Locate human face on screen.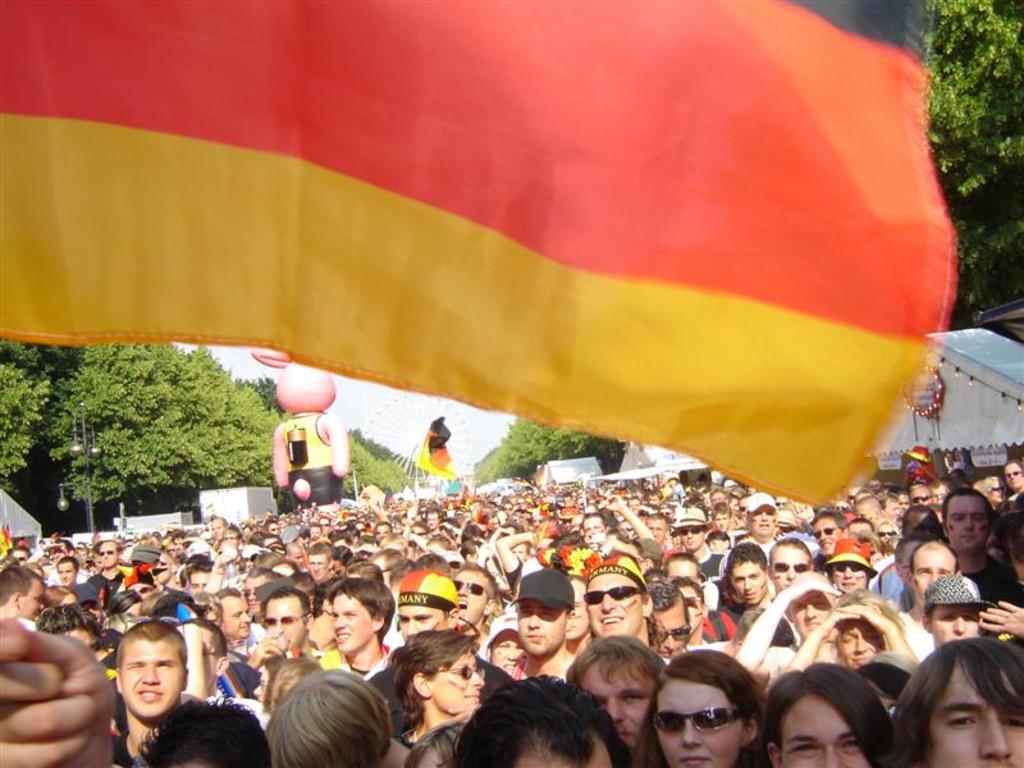
On screen at rect(940, 667, 1023, 767).
